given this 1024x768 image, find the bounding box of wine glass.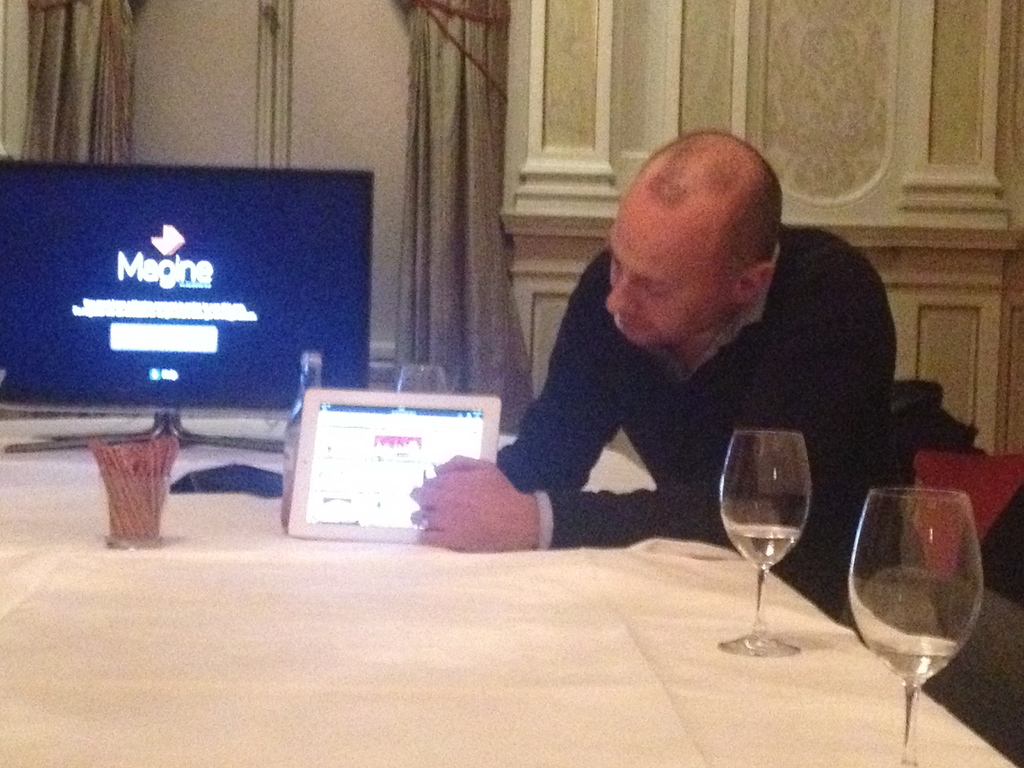
region(403, 364, 445, 396).
